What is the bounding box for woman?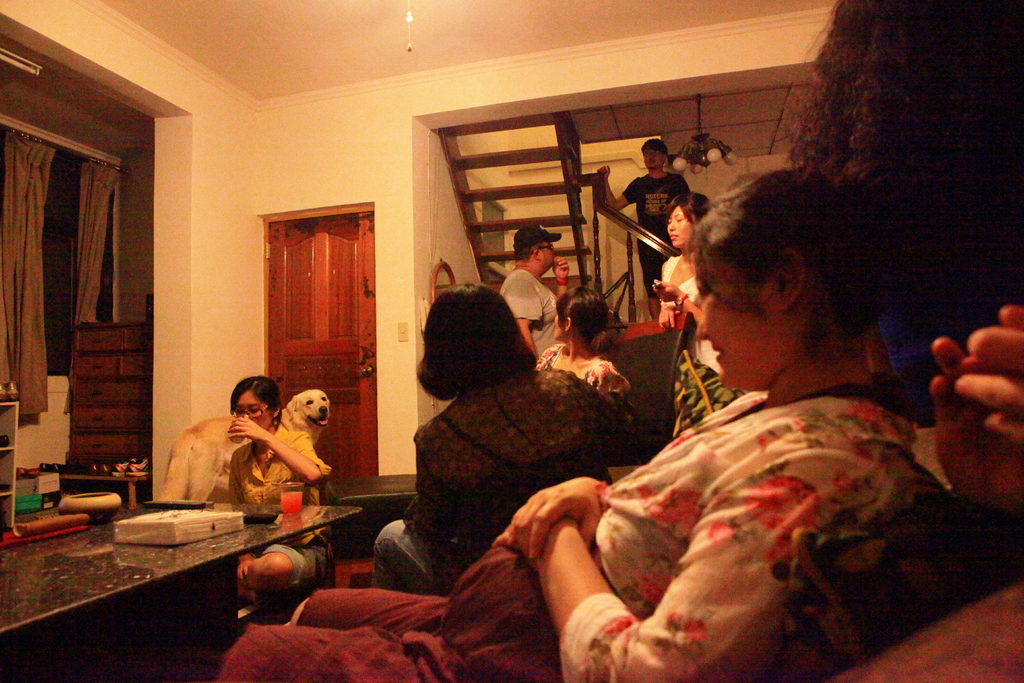
bbox(220, 378, 325, 504).
